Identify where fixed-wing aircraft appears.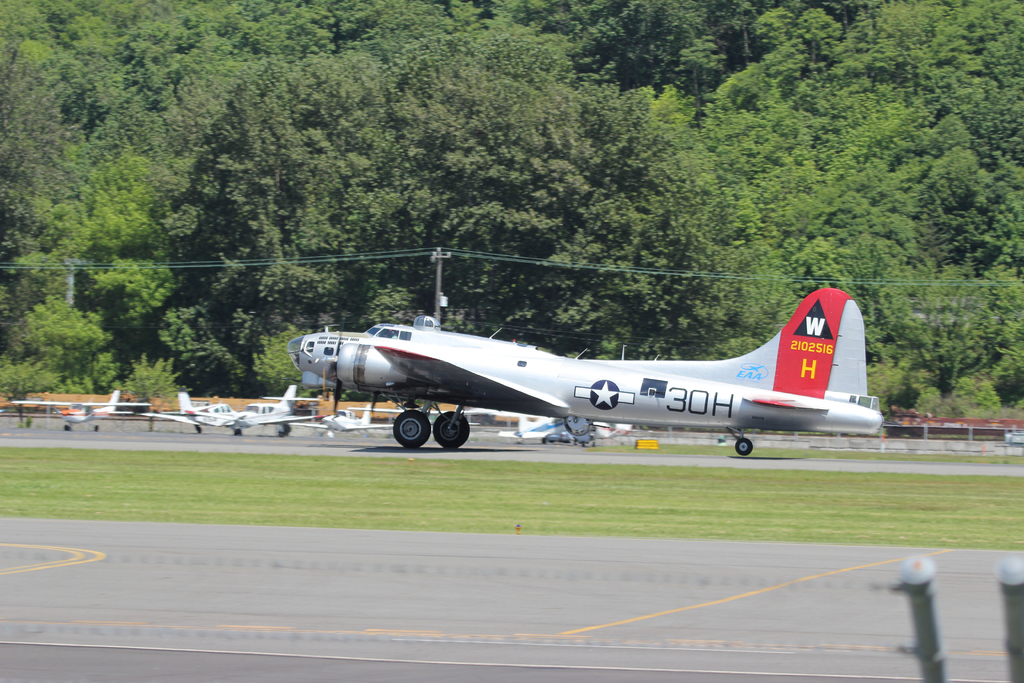
Appears at (x1=141, y1=391, x2=257, y2=431).
